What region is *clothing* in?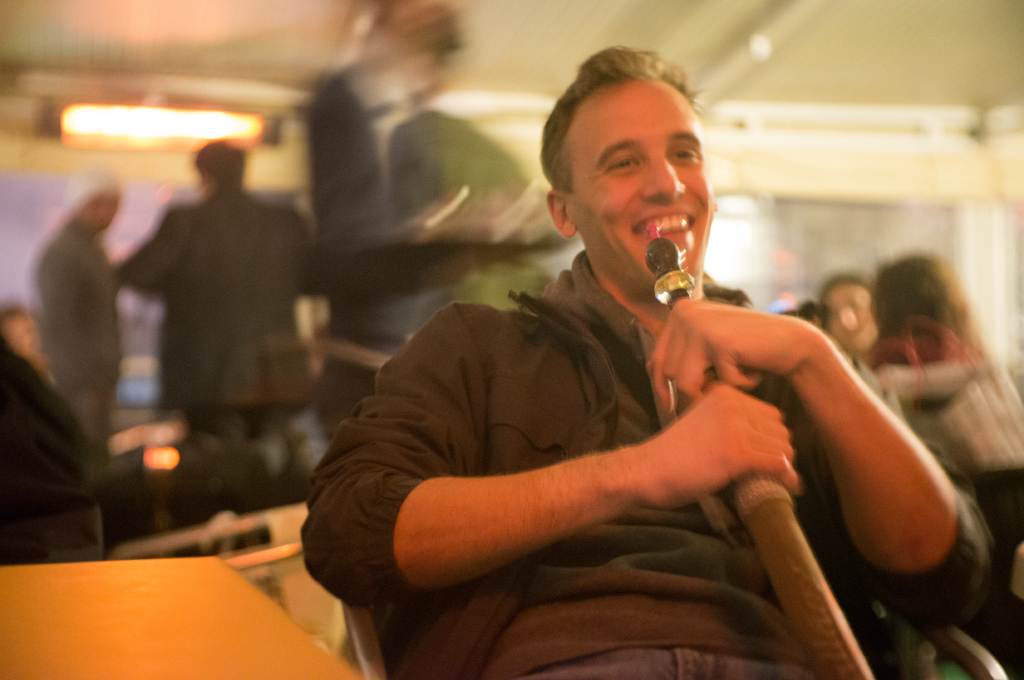
bbox=(43, 217, 118, 449).
